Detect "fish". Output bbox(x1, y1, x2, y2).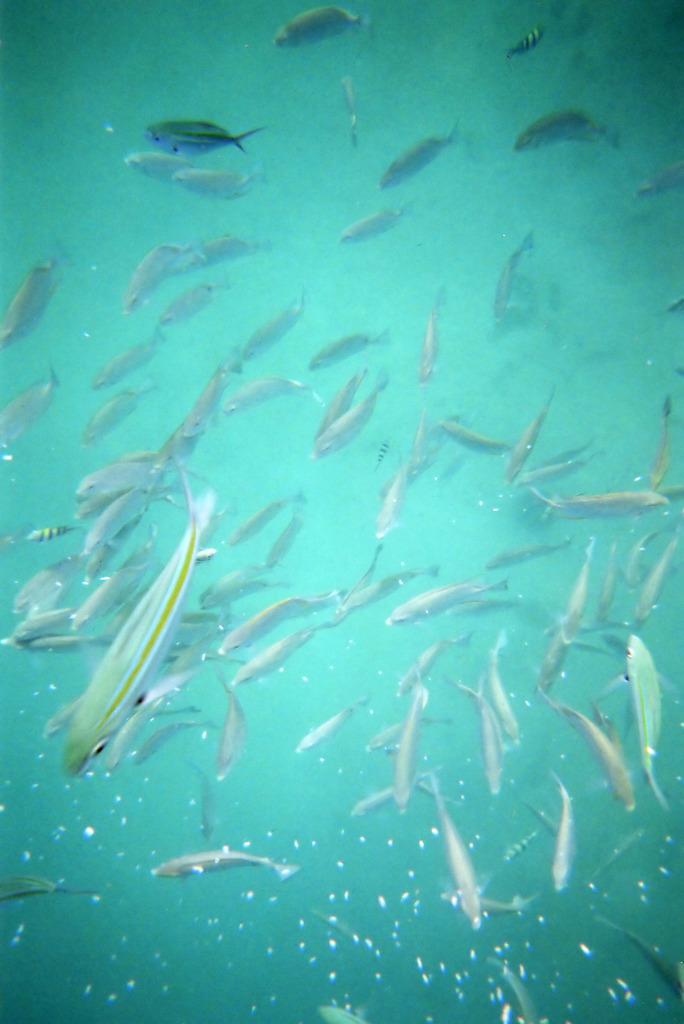
bbox(53, 426, 222, 826).
